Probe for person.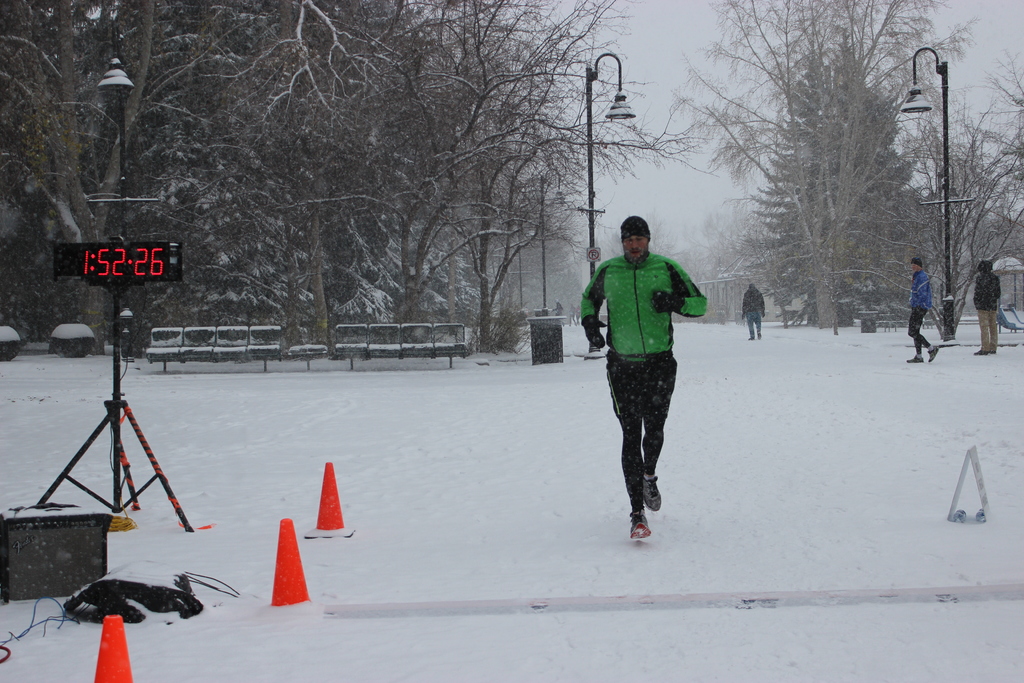
Probe result: Rect(545, 299, 563, 323).
